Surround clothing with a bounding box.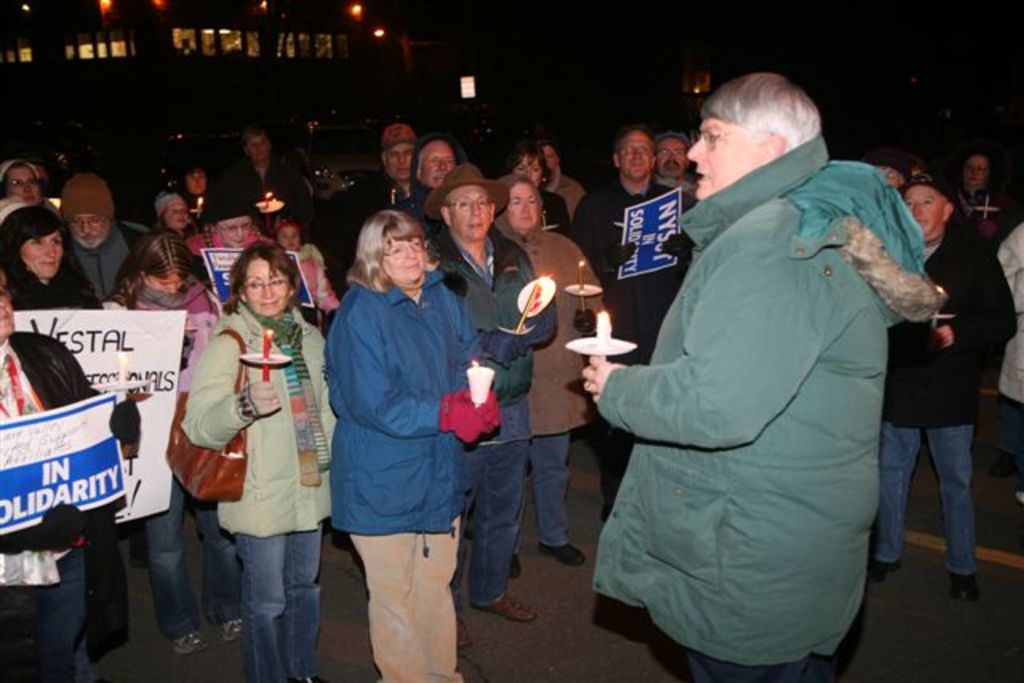
328,269,510,681.
